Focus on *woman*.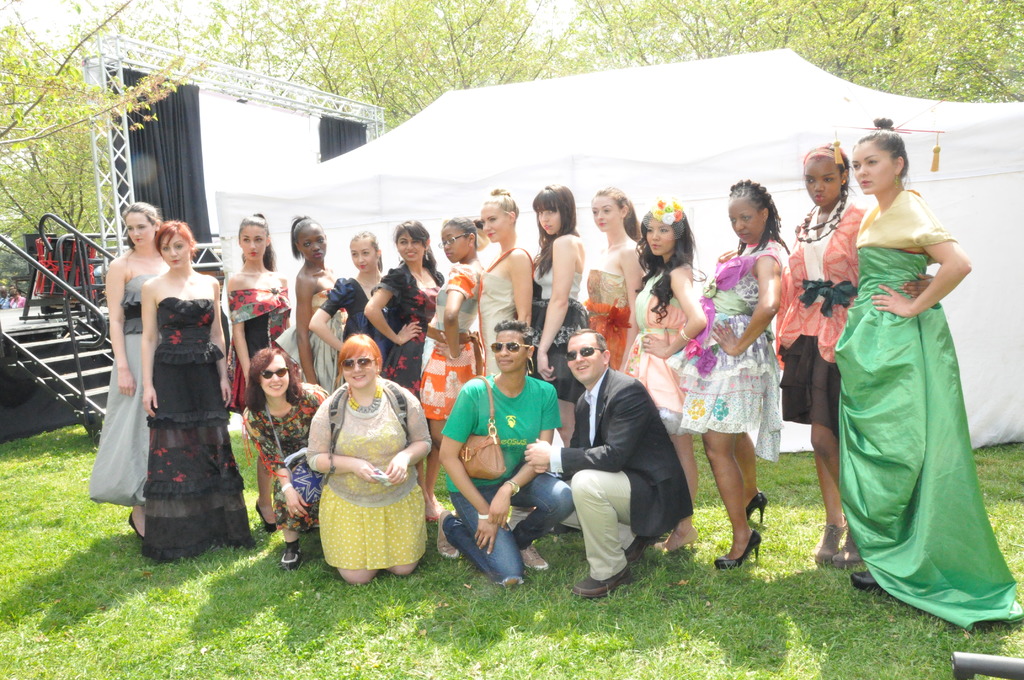
Focused at region(415, 223, 480, 511).
